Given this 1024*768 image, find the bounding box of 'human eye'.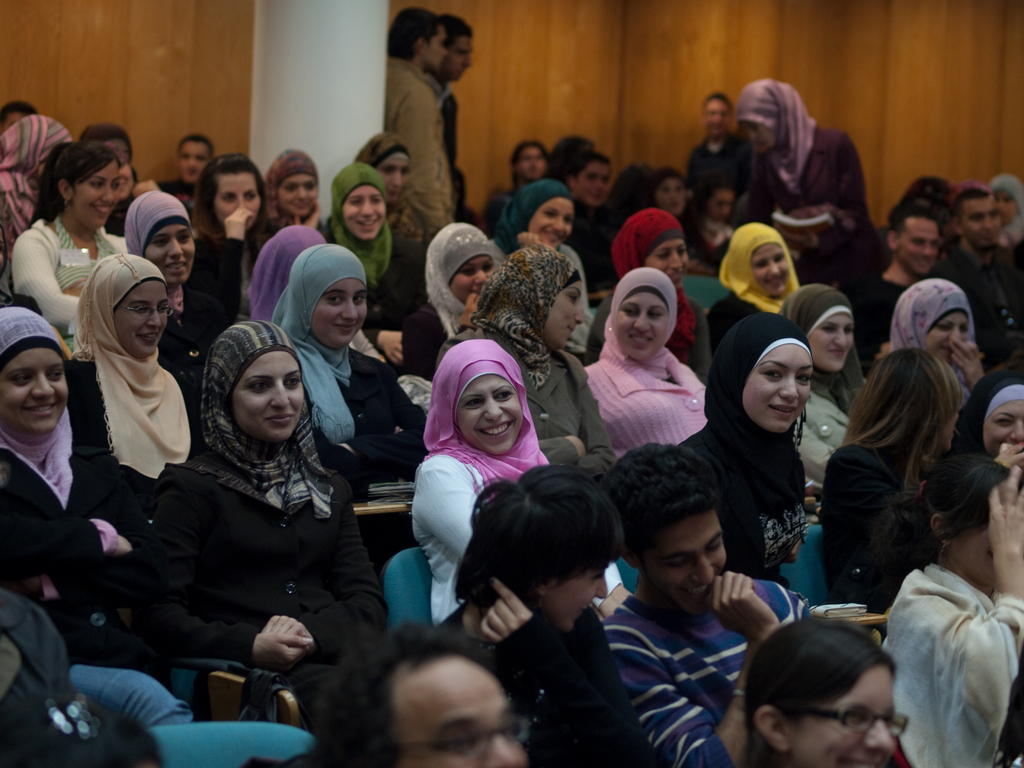
x1=153, y1=234, x2=166, y2=246.
